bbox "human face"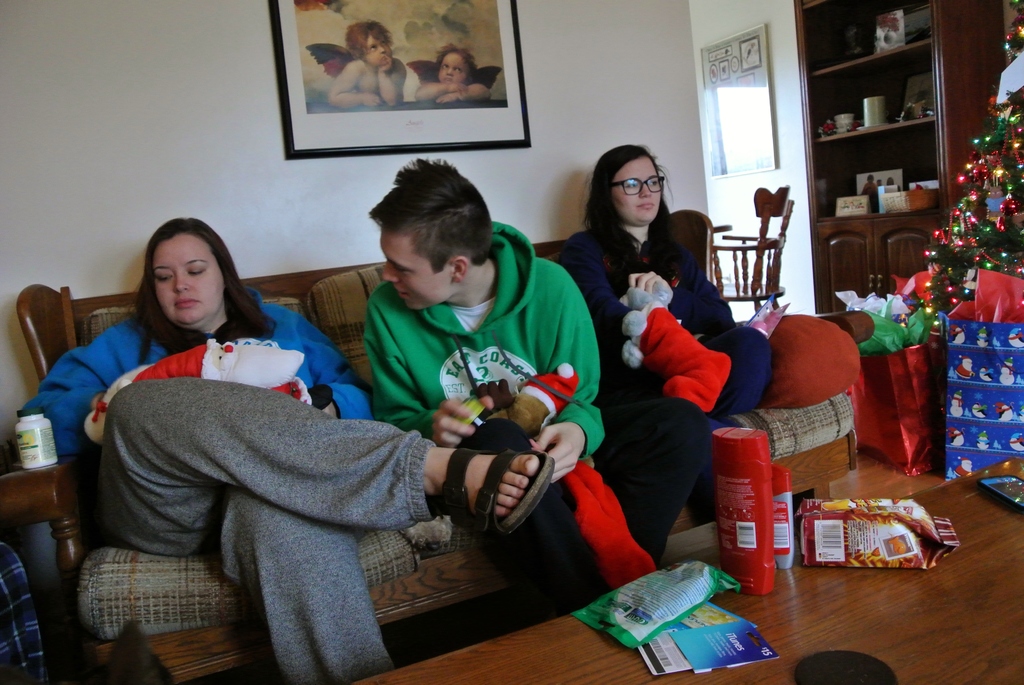
(x1=612, y1=156, x2=662, y2=228)
